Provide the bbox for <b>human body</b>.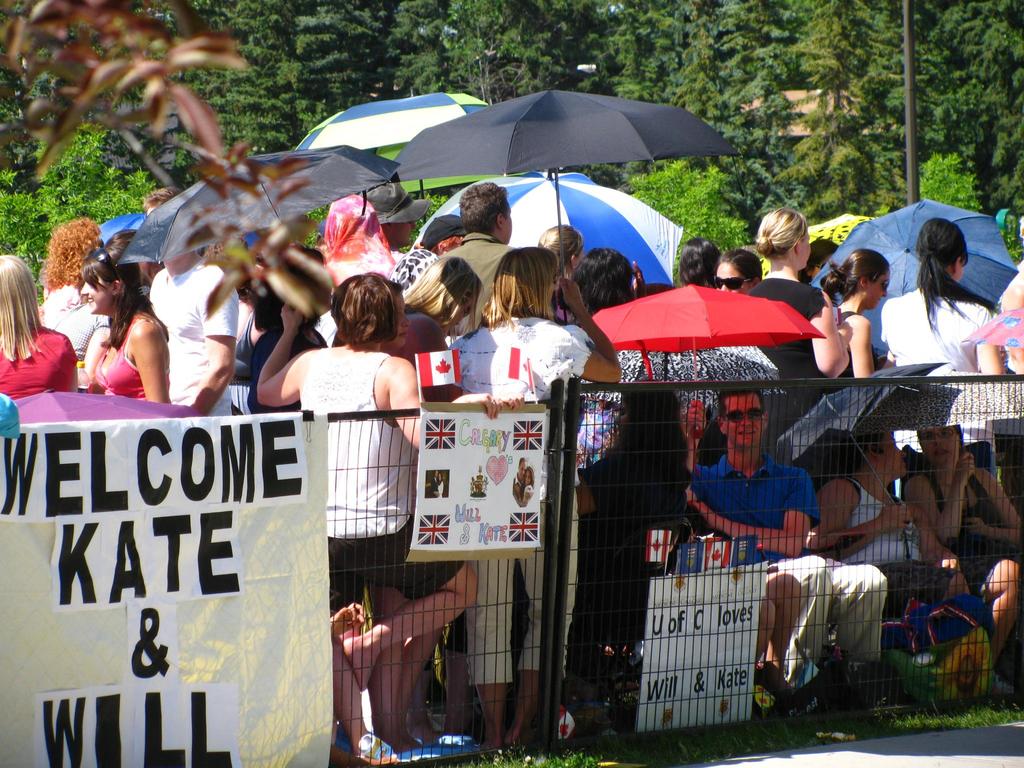
396 249 478 363.
